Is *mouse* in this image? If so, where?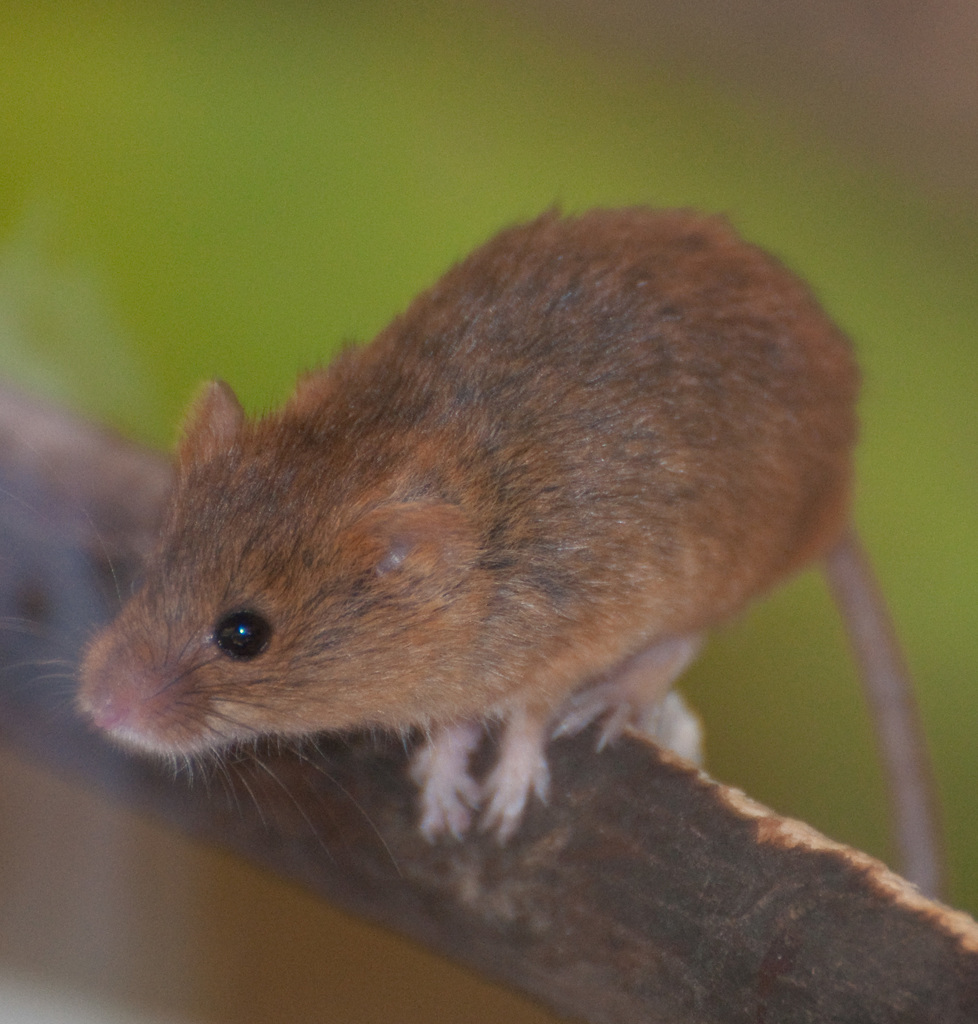
Yes, at left=10, top=205, right=950, bottom=875.
